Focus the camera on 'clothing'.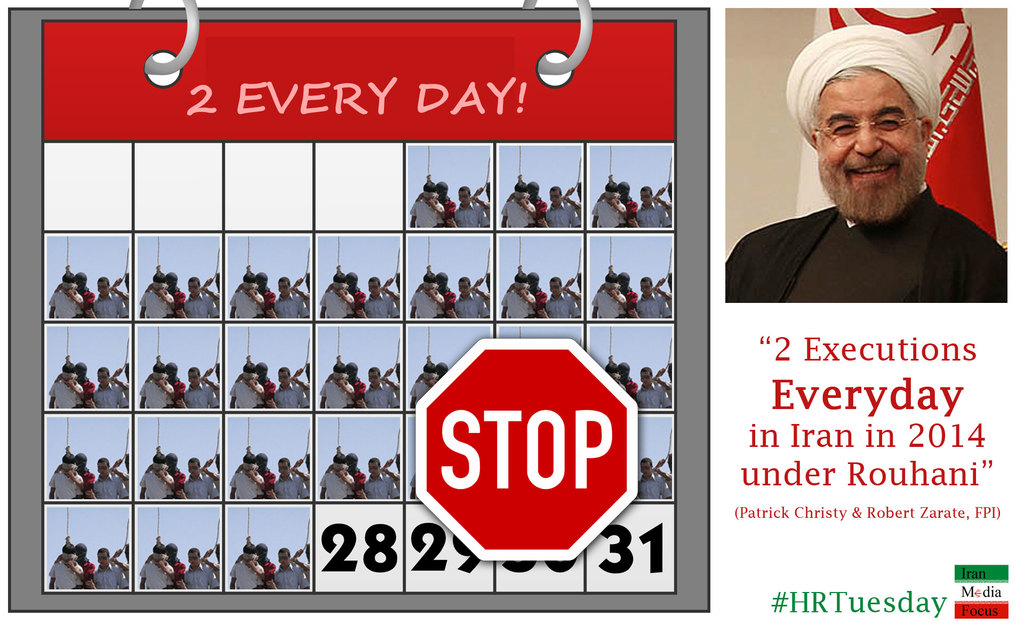
Focus region: locate(407, 371, 436, 410).
